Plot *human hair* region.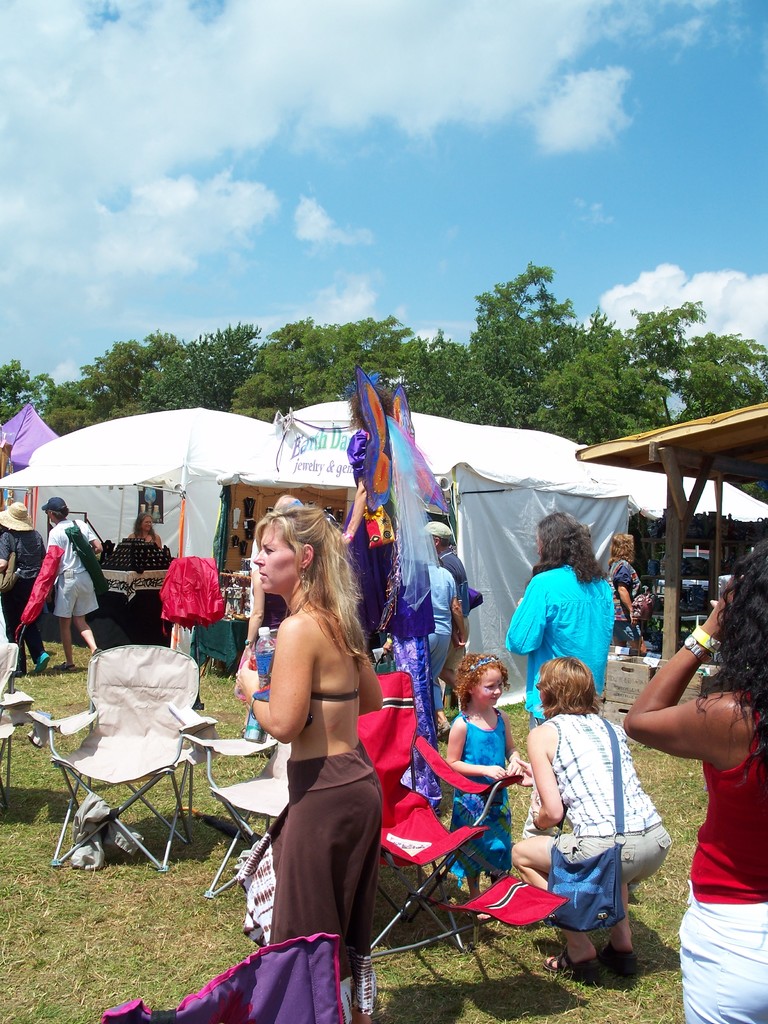
Plotted at <bbox>532, 653, 602, 721</bbox>.
